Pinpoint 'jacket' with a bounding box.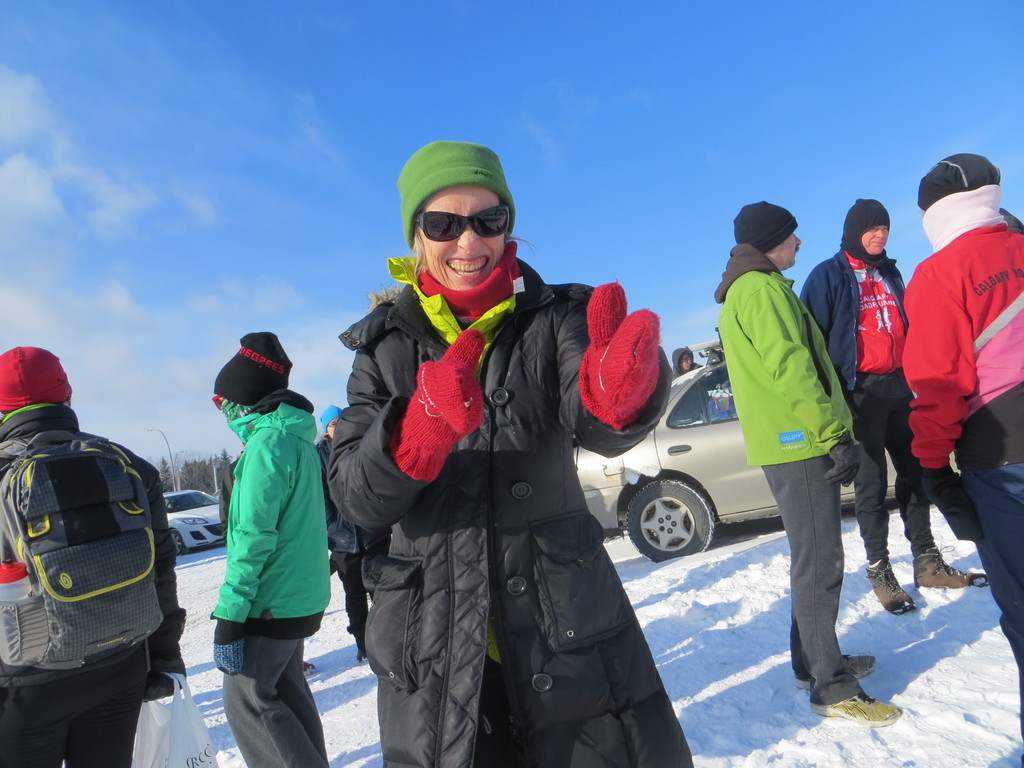
l=344, t=186, r=668, b=719.
